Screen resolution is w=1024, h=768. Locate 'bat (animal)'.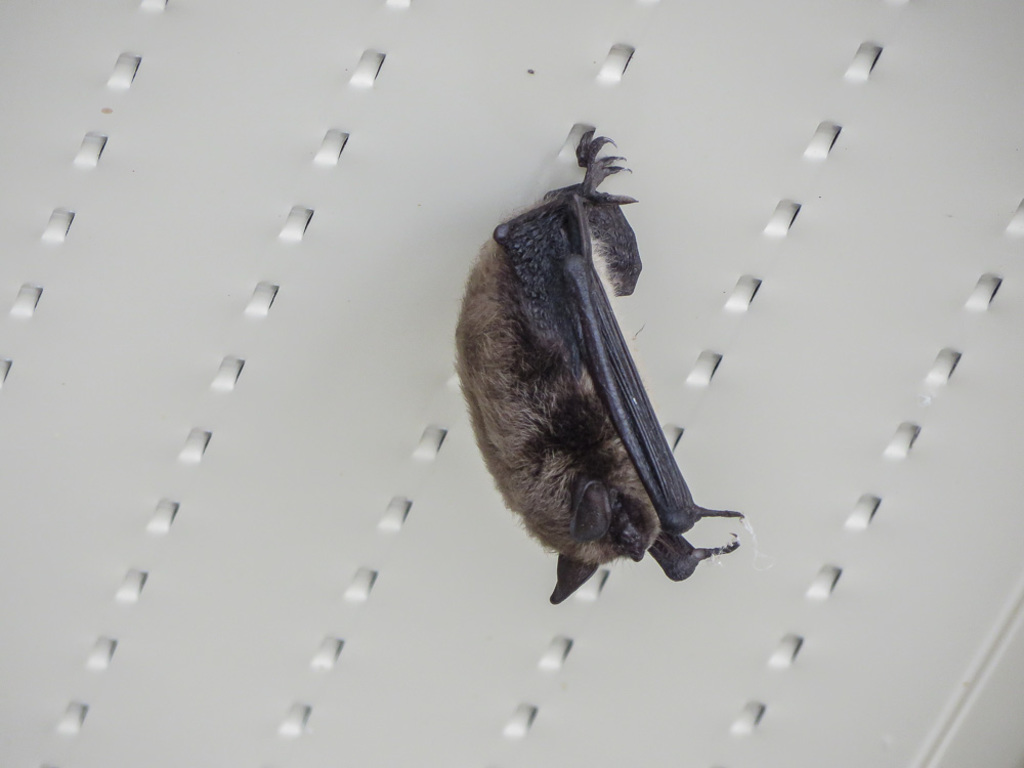
region(451, 128, 748, 606).
